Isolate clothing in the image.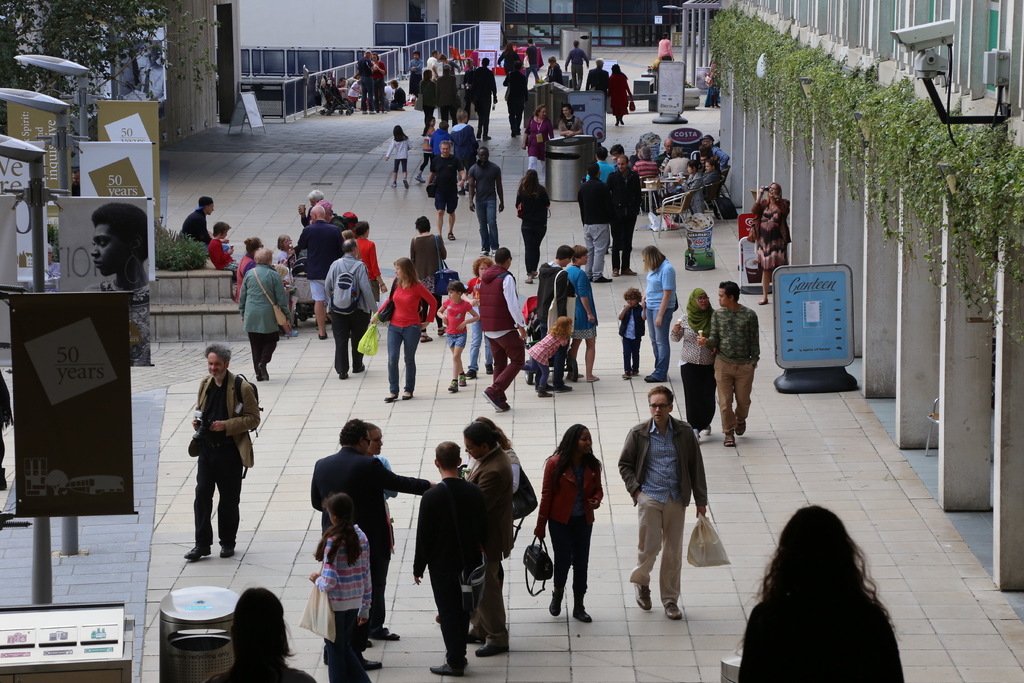
Isolated region: [left=537, top=432, right=609, bottom=618].
